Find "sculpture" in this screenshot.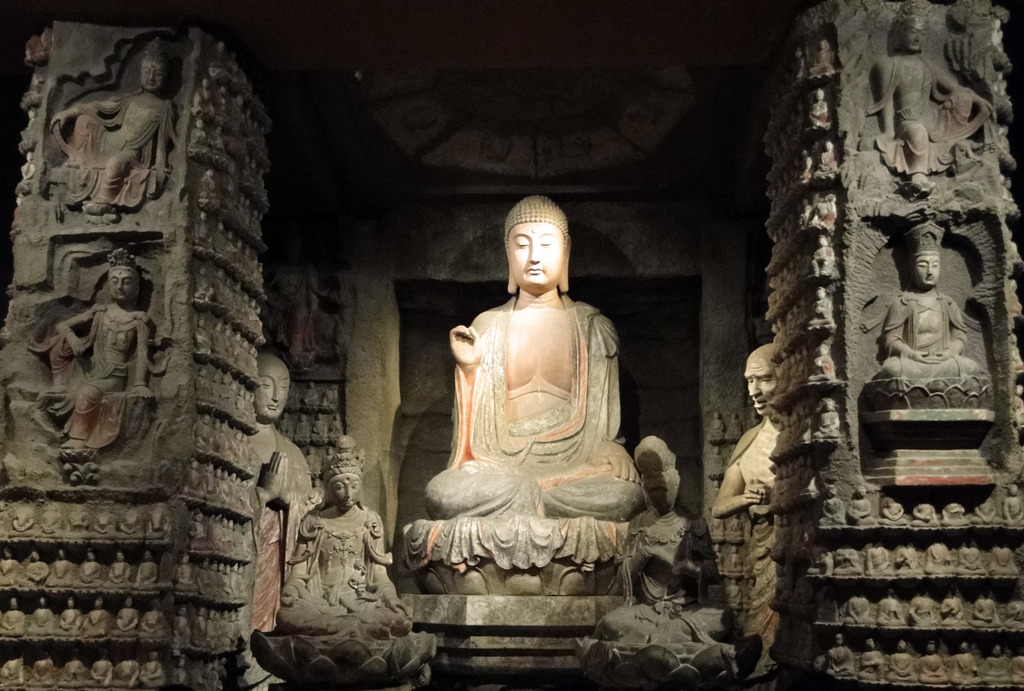
The bounding box for "sculpture" is (x1=261, y1=436, x2=408, y2=630).
